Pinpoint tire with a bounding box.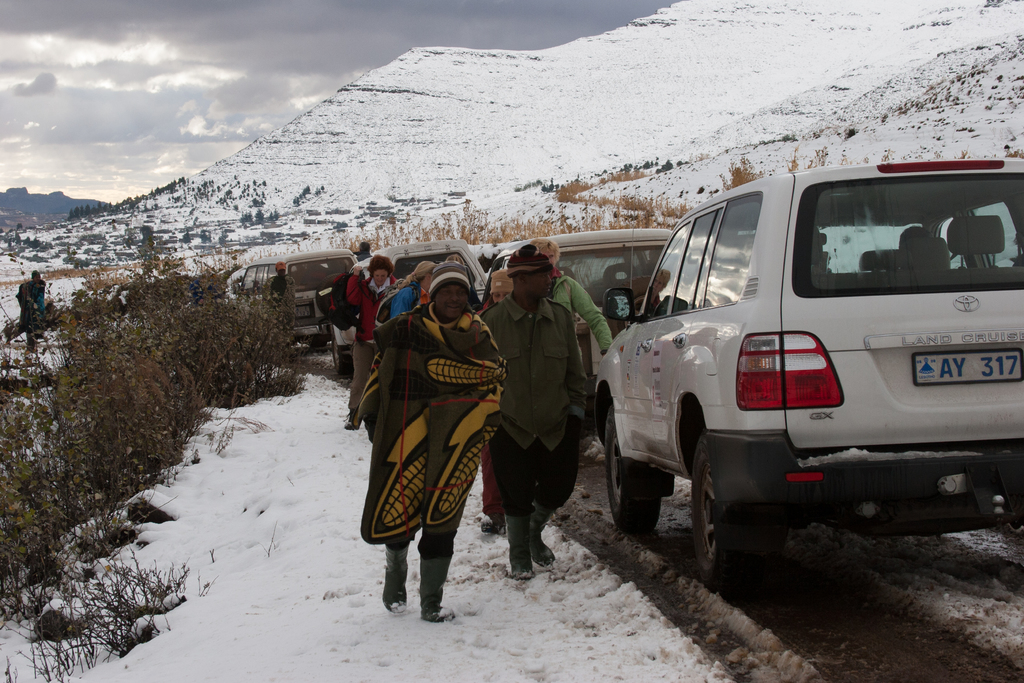
detection(605, 407, 668, 544).
